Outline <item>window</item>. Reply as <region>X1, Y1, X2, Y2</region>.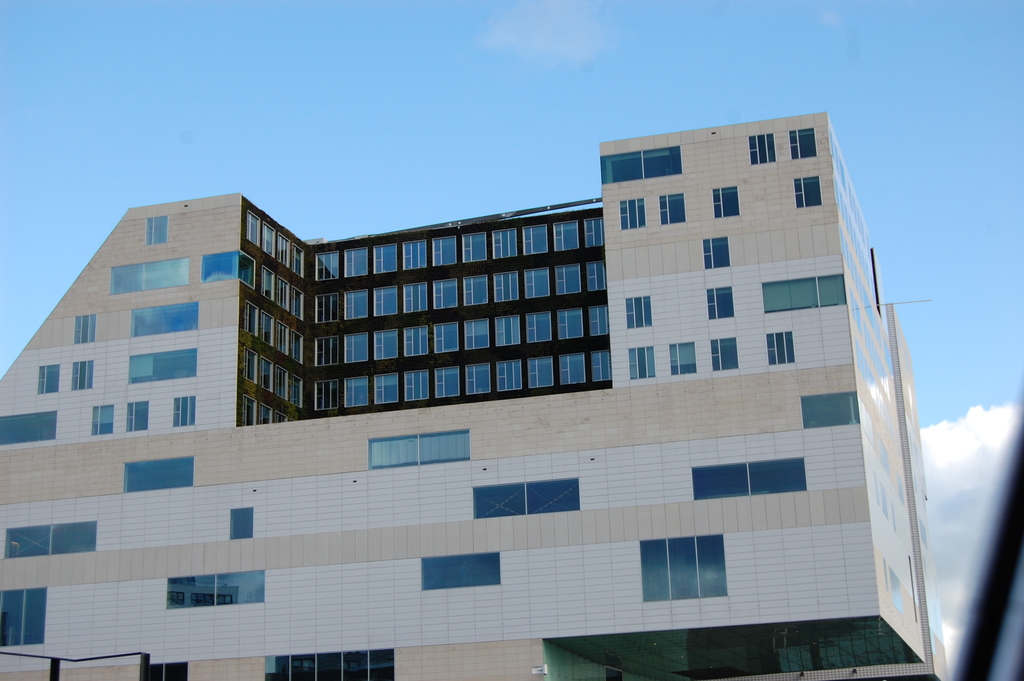
<region>230, 507, 254, 540</region>.
